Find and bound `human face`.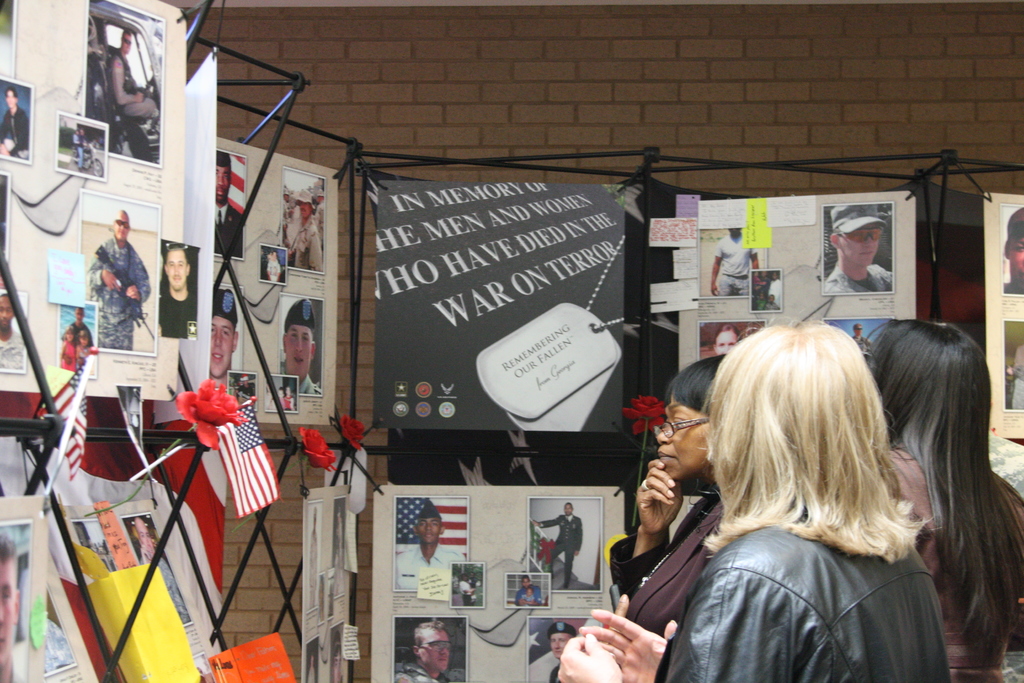
Bound: <box>653,392,711,477</box>.
